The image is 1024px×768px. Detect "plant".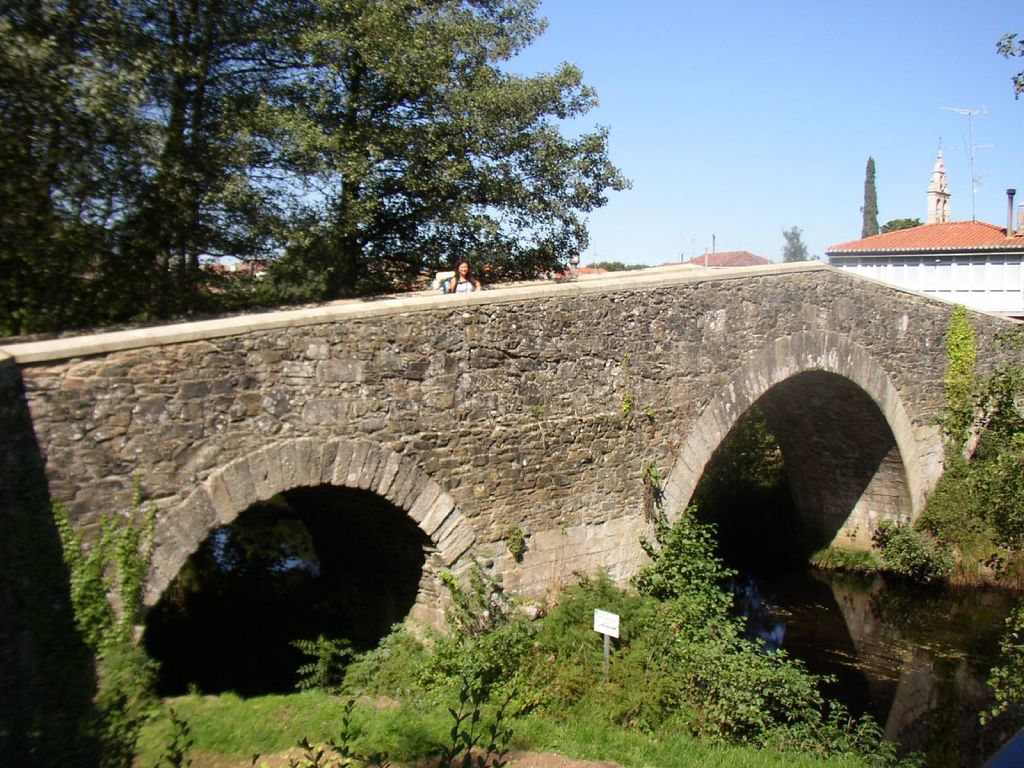
Detection: [left=805, top=302, right=1023, bottom=737].
